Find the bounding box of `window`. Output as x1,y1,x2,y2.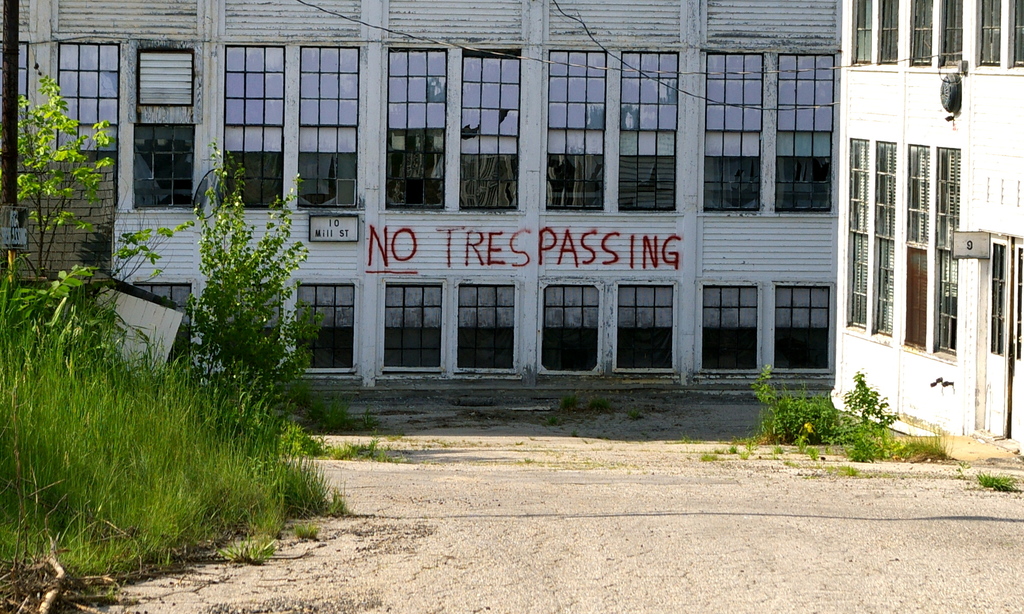
759,278,829,372.
